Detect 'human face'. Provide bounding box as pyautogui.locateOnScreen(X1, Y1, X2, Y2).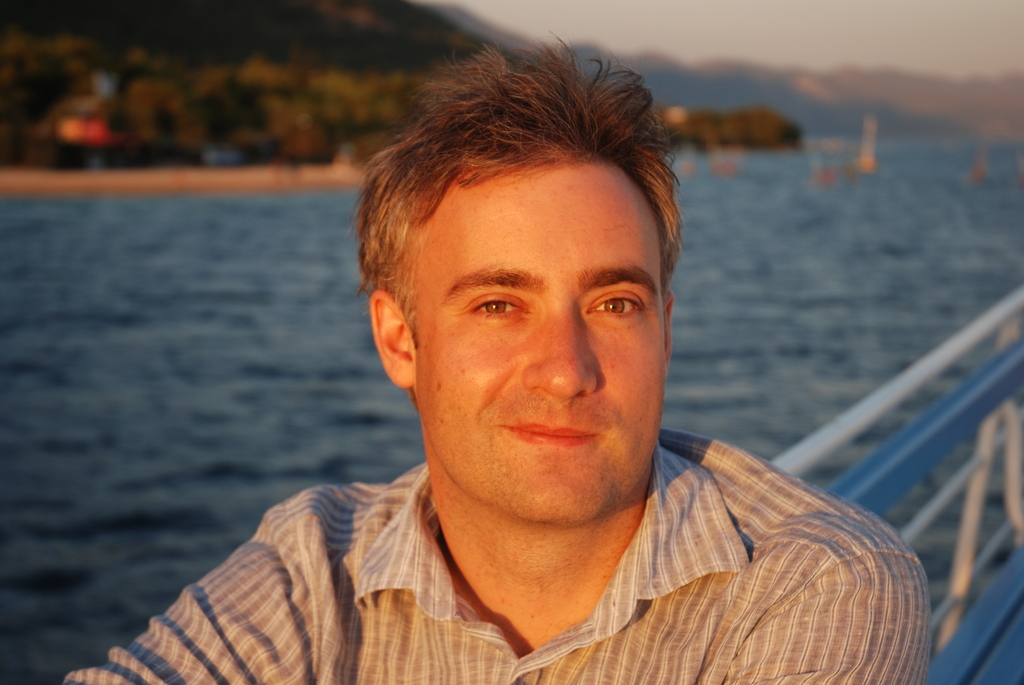
pyautogui.locateOnScreen(399, 155, 663, 529).
